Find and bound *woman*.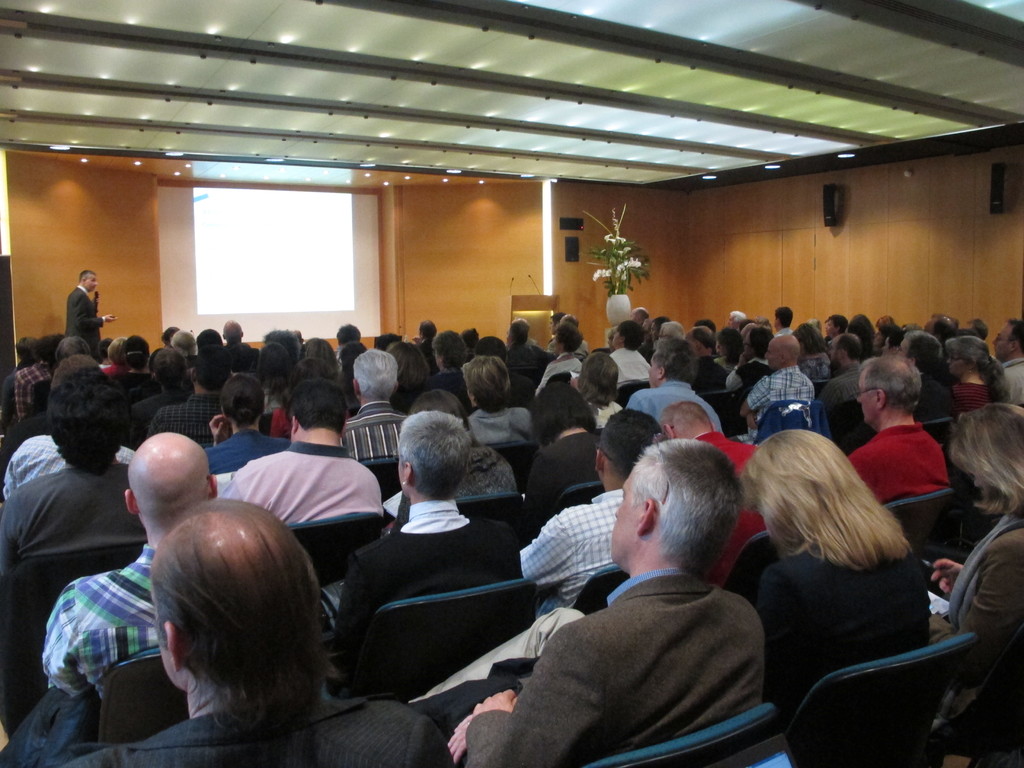
Bound: <region>460, 355, 533, 445</region>.
